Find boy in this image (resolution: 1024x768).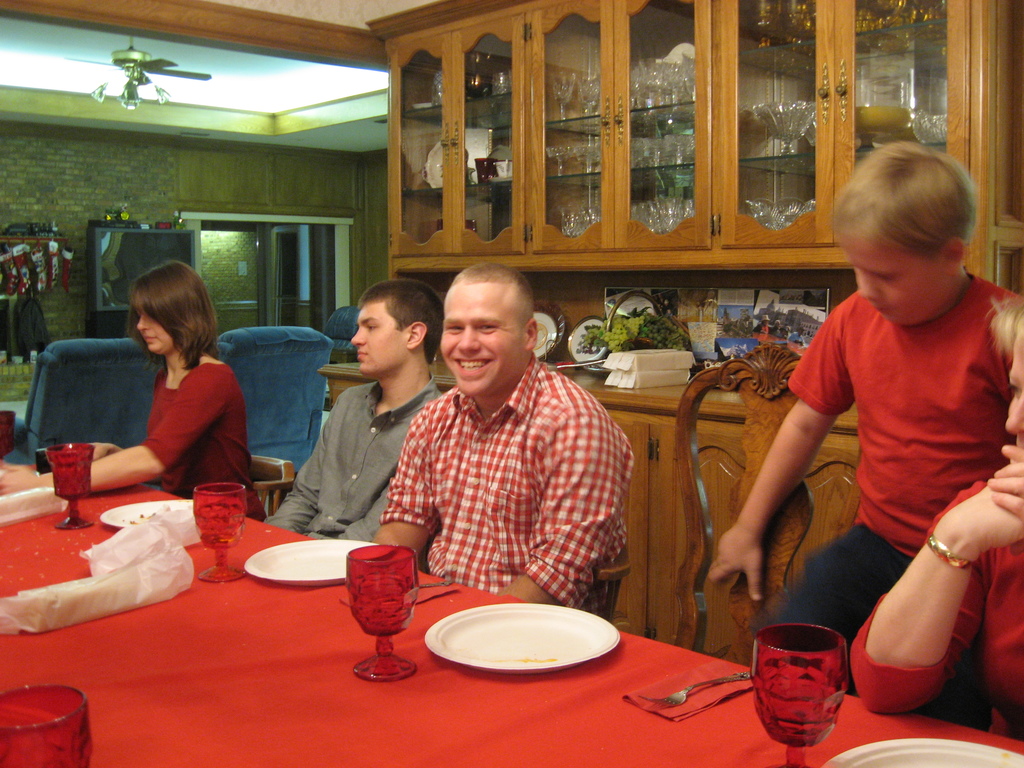
Rect(374, 262, 633, 622).
